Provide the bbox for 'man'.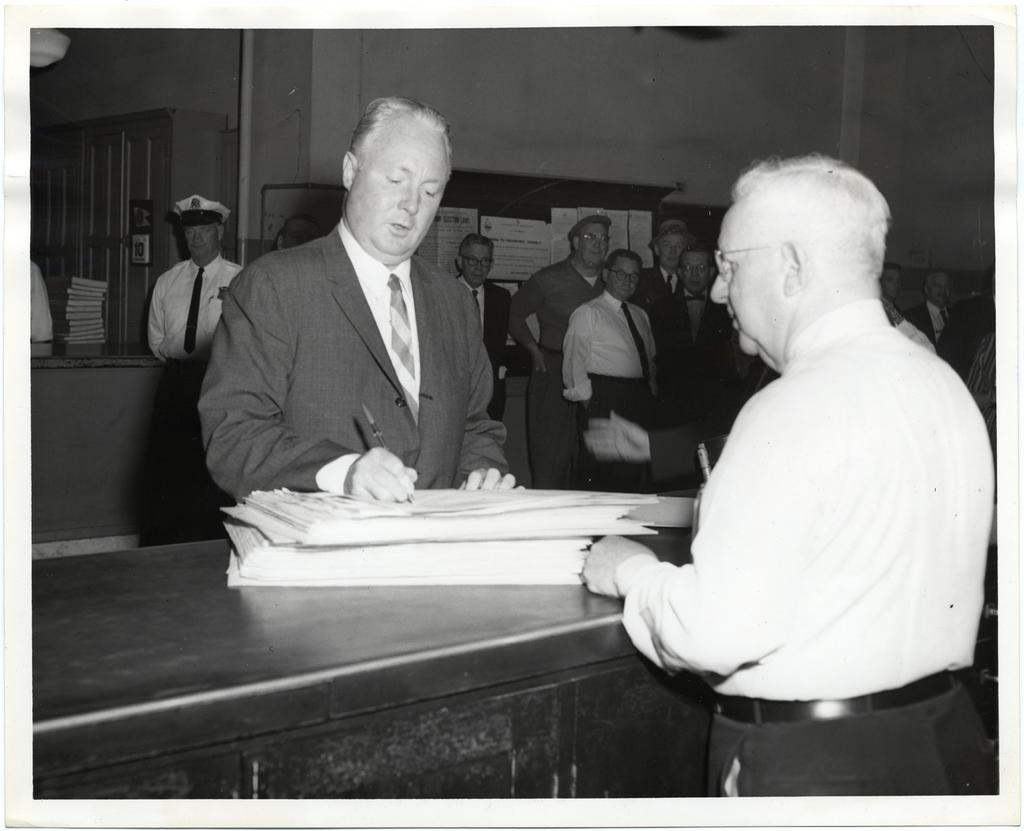
<bbox>627, 218, 684, 311</bbox>.
